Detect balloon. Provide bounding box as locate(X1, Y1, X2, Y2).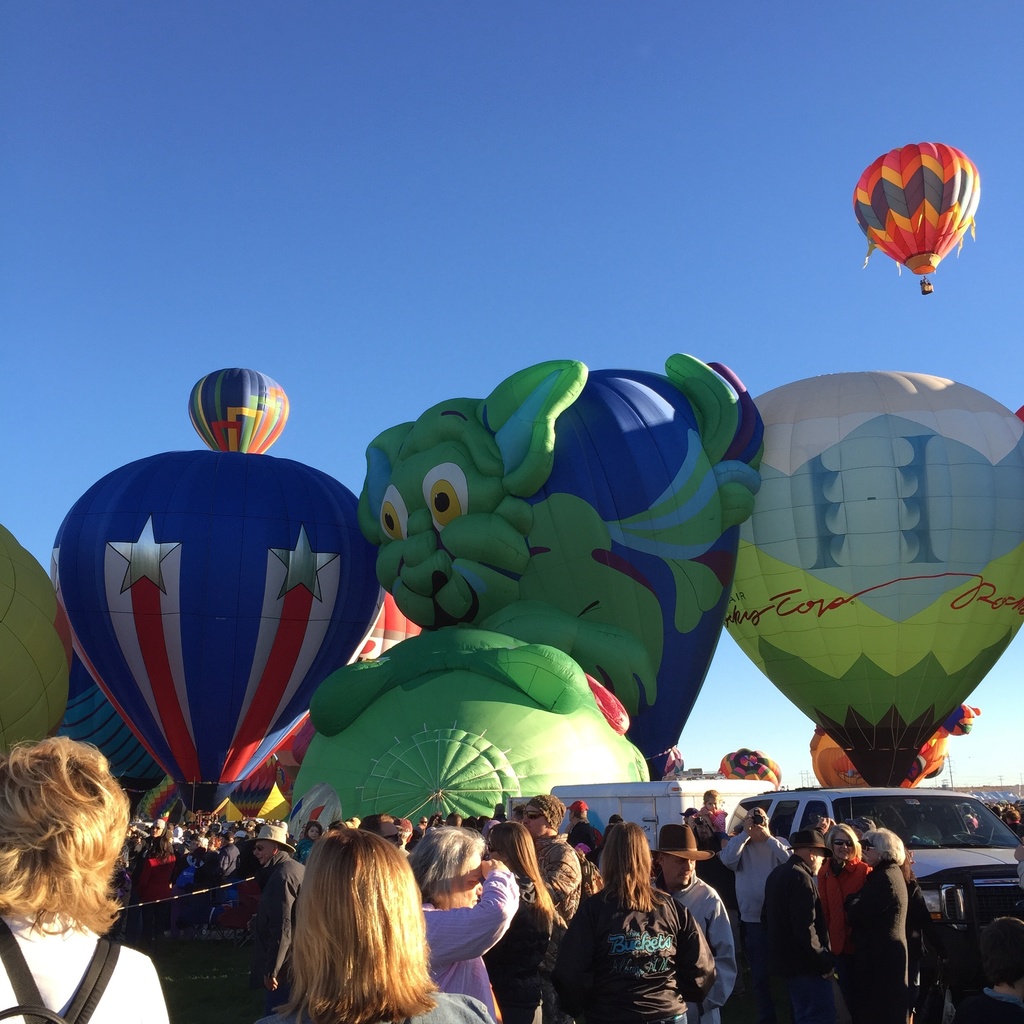
locate(231, 760, 275, 818).
